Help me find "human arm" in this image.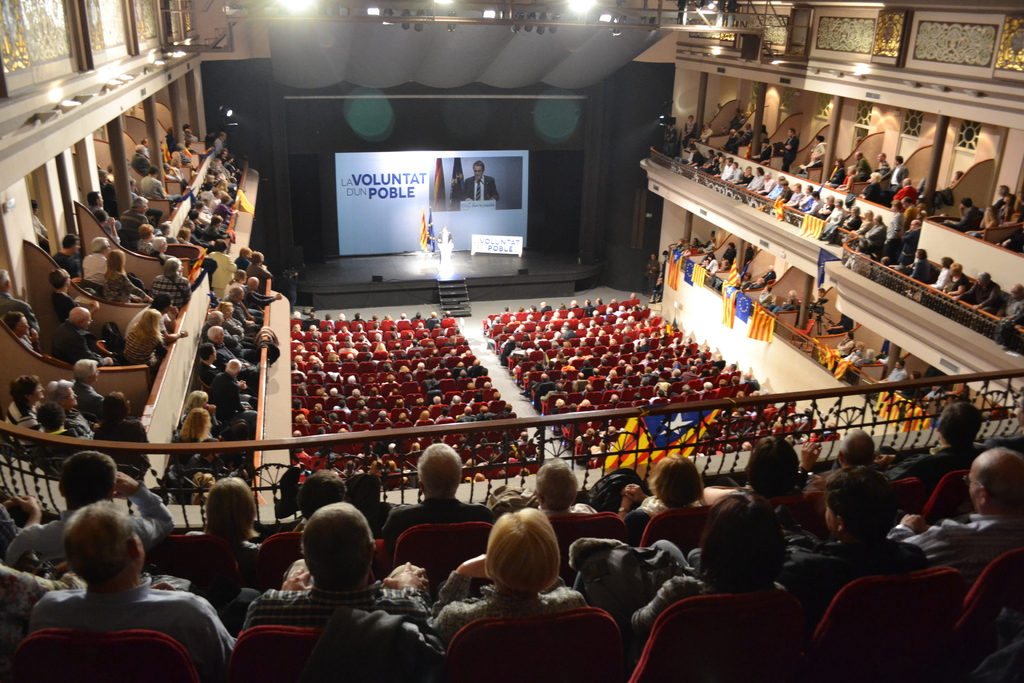
Found it: {"x1": 248, "y1": 290, "x2": 285, "y2": 304}.
